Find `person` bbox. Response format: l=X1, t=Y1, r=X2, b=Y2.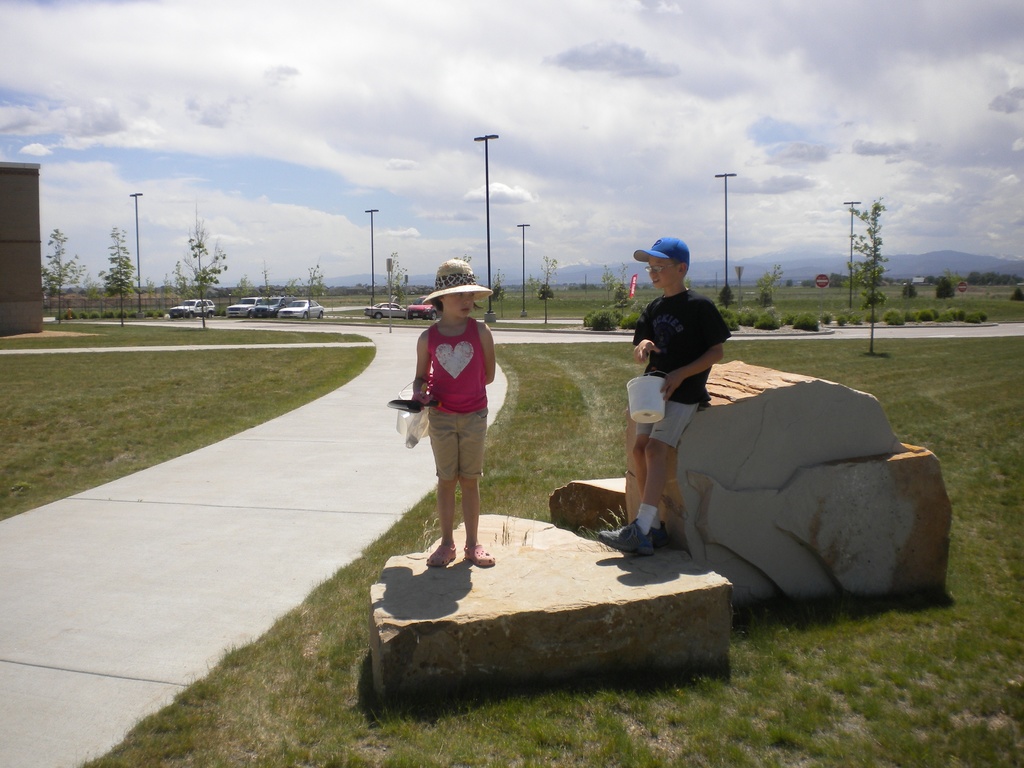
l=600, t=236, r=728, b=559.
